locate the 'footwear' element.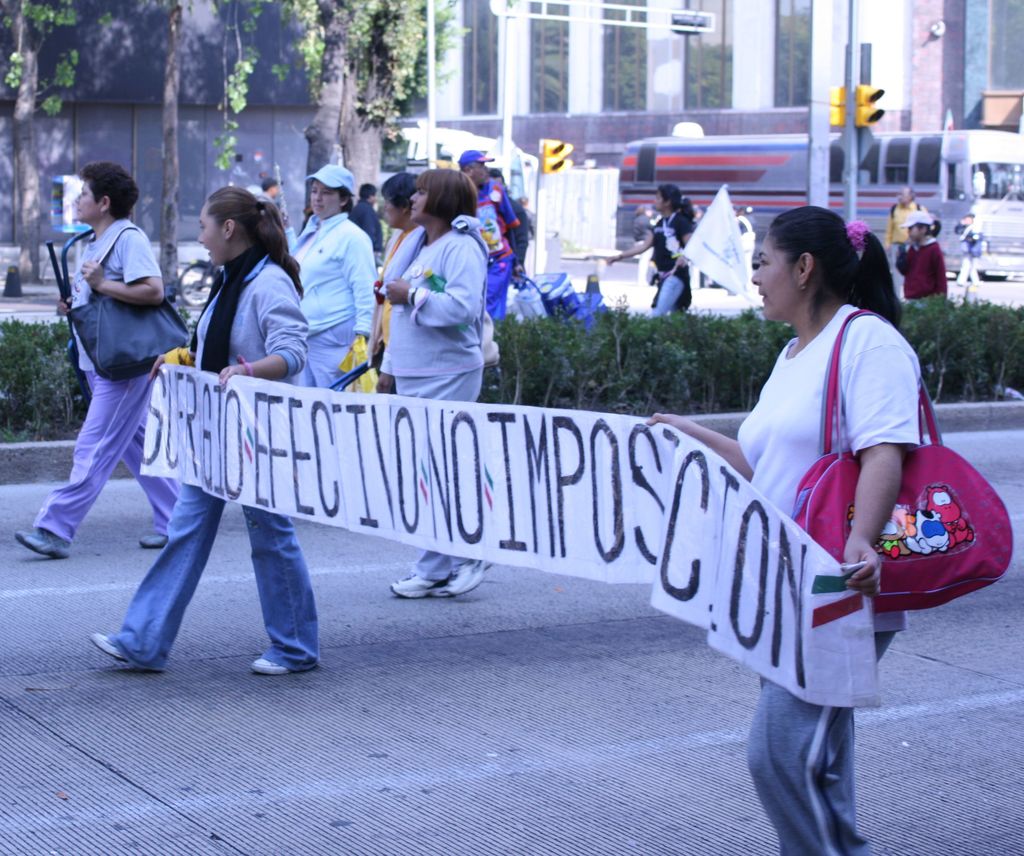
Element bbox: locate(140, 527, 175, 550).
